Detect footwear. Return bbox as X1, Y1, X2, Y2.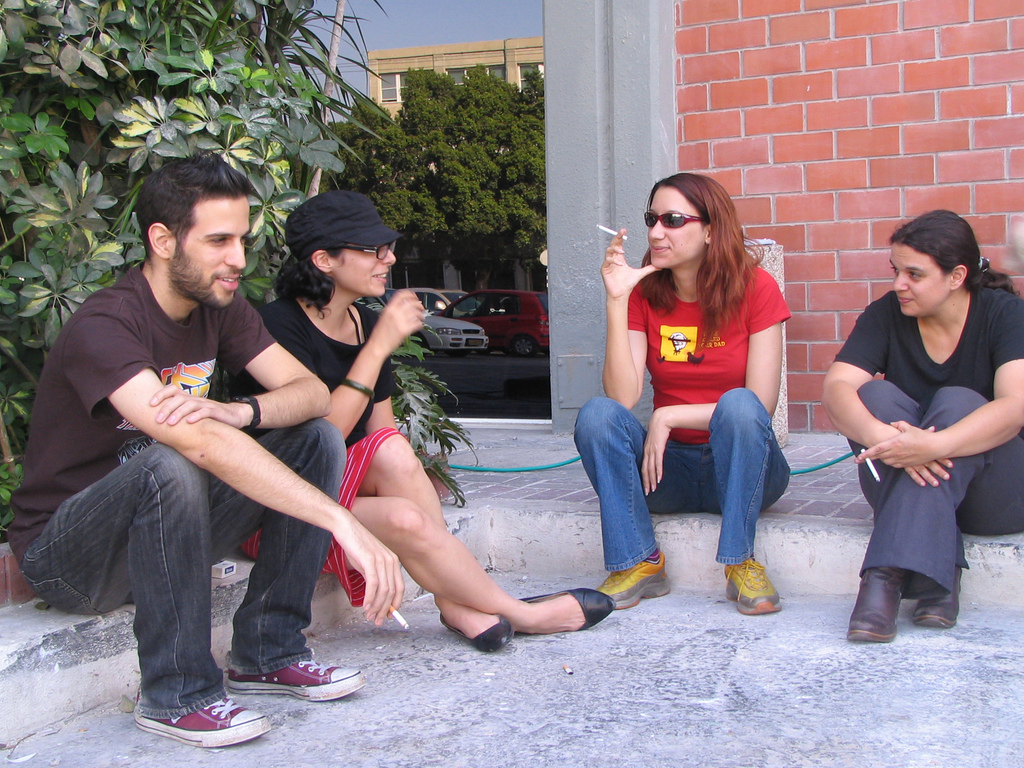
907, 566, 966, 628.
